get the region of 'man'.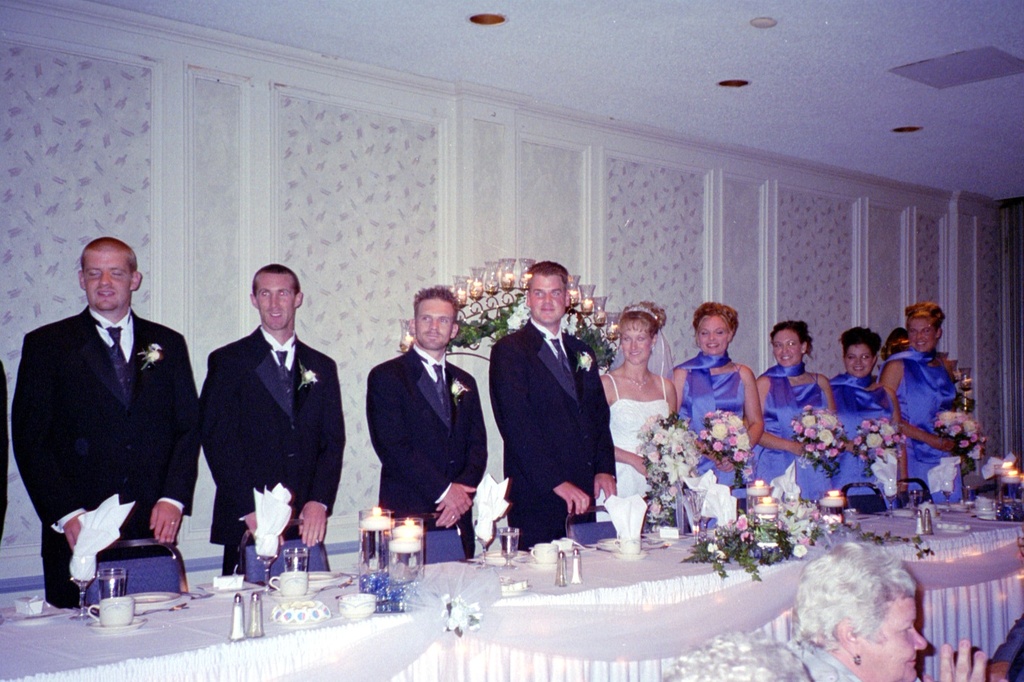
(203, 264, 348, 579).
